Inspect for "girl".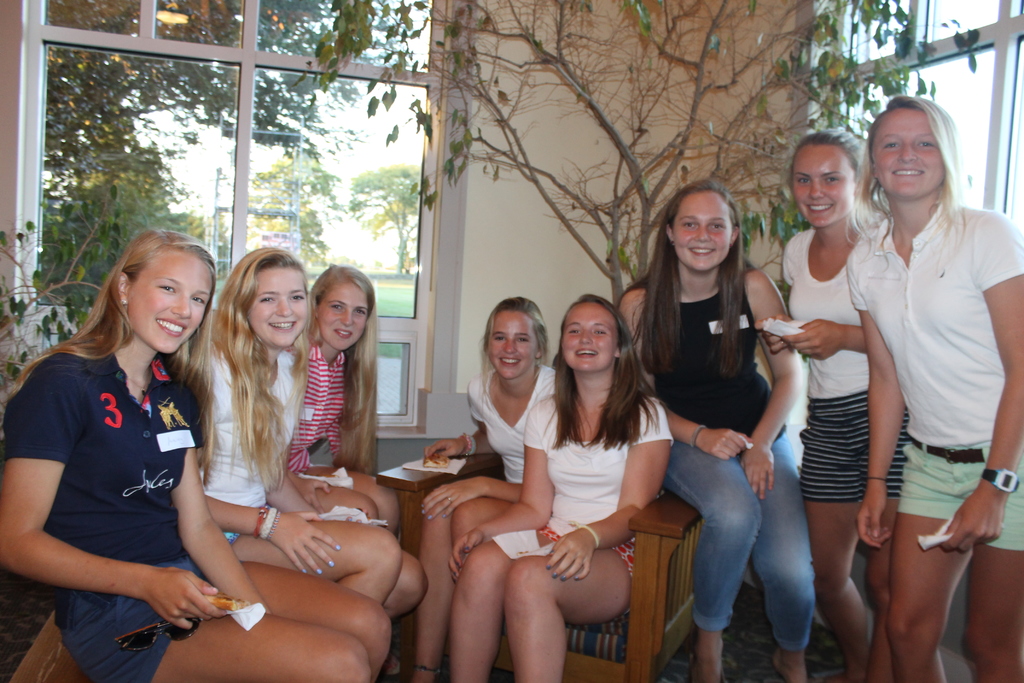
Inspection: [627, 179, 822, 682].
